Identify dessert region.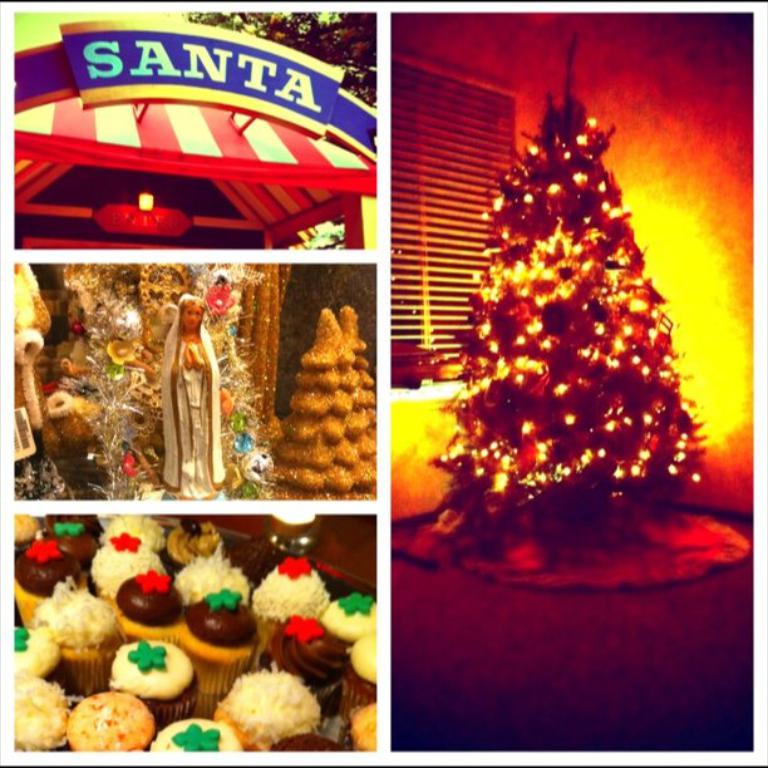
Region: left=320, top=595, right=375, bottom=665.
